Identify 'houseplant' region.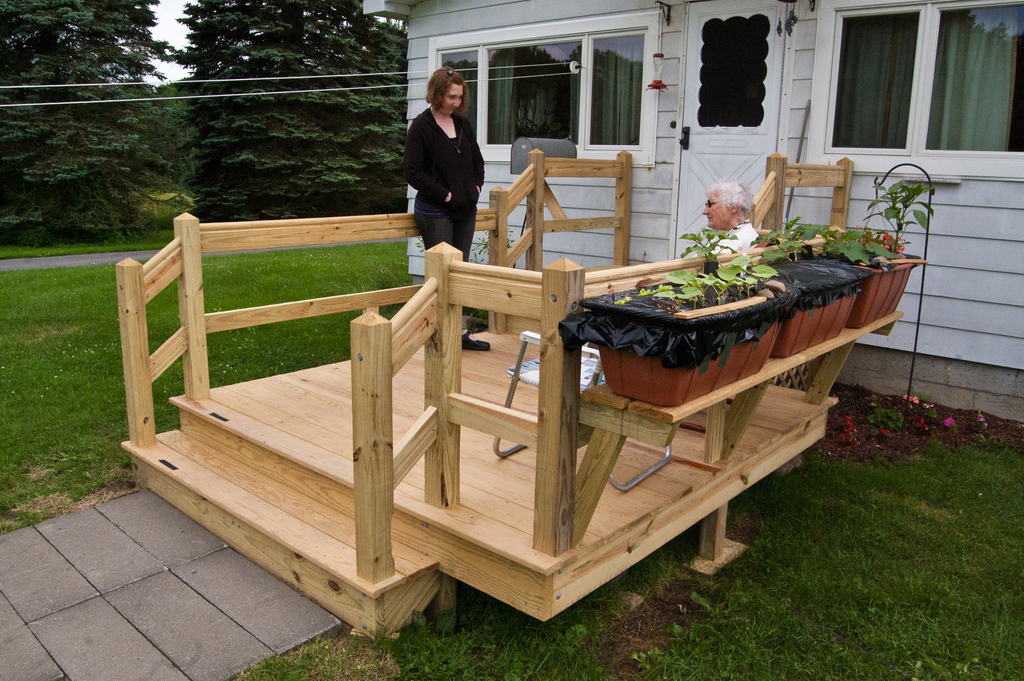
Region: 559,230,793,414.
